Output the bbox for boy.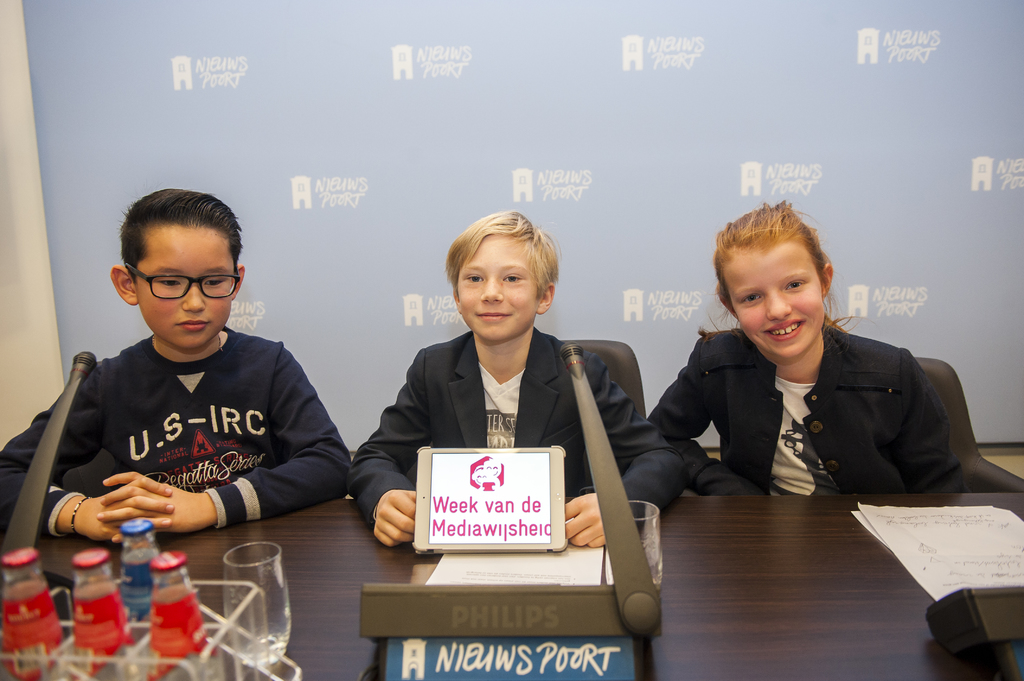
bbox(352, 209, 687, 549).
